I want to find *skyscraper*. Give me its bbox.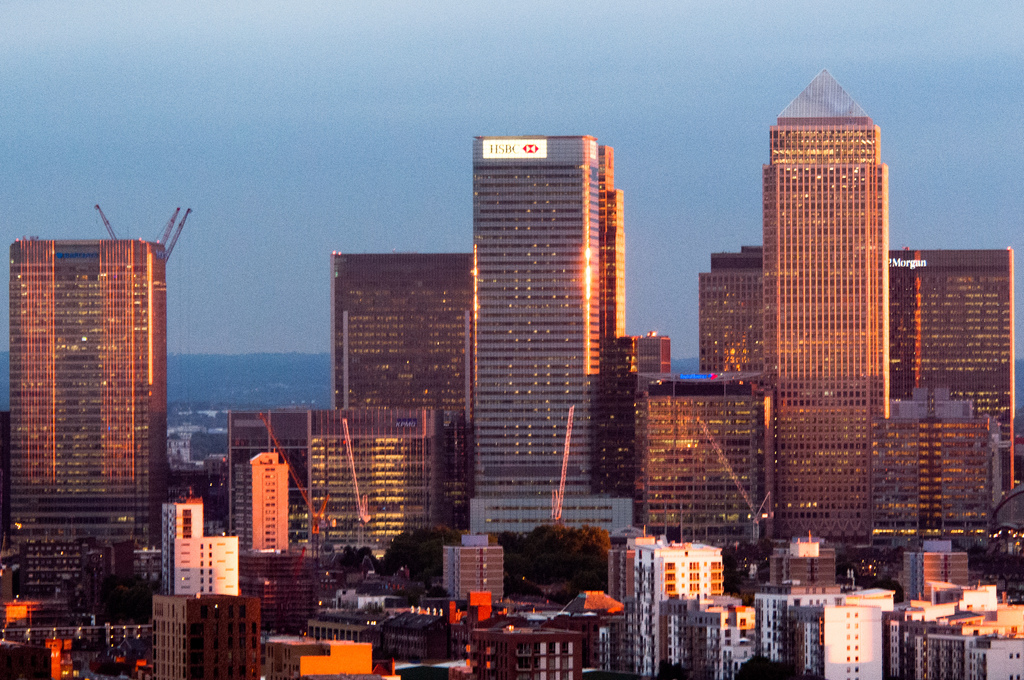
left=0, top=191, right=199, bottom=552.
